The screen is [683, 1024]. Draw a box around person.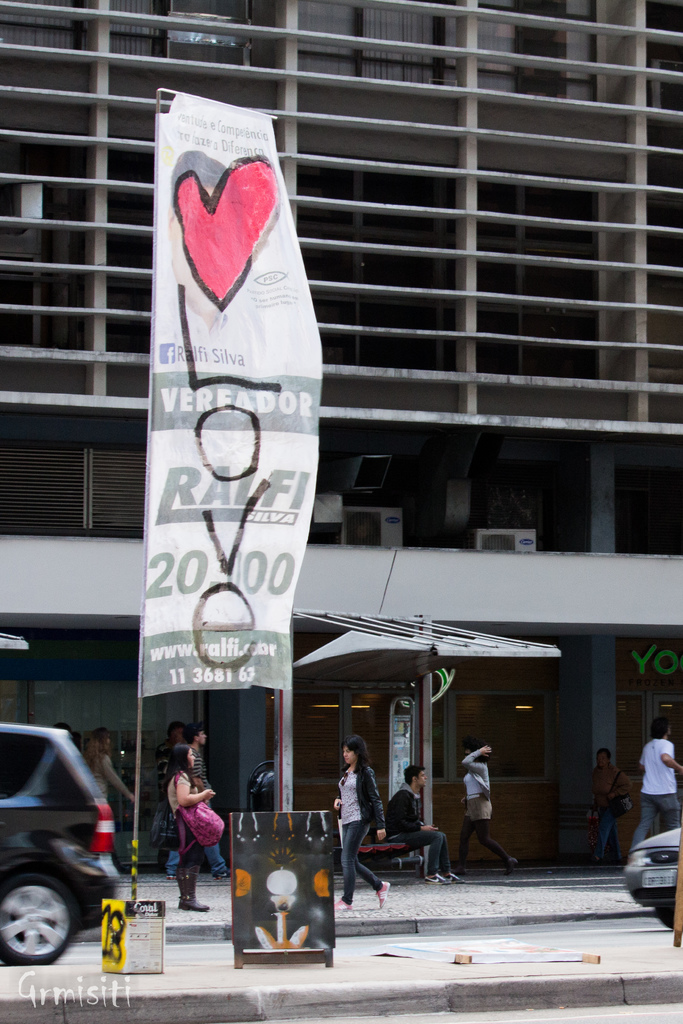
[81, 731, 135, 794].
